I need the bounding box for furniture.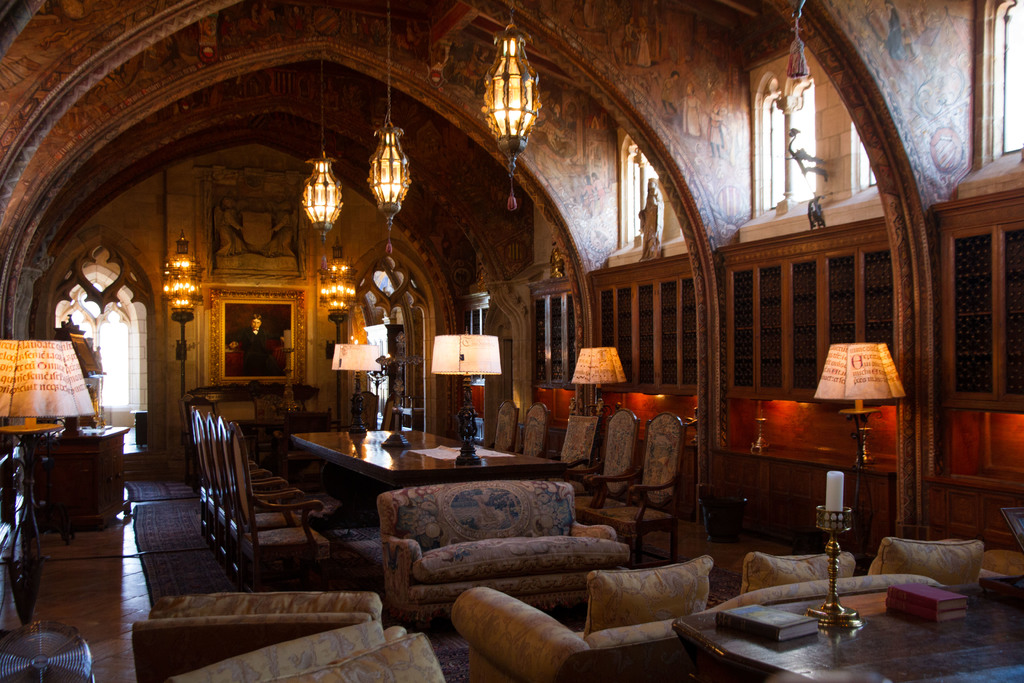
Here it is: bbox=[125, 586, 383, 682].
